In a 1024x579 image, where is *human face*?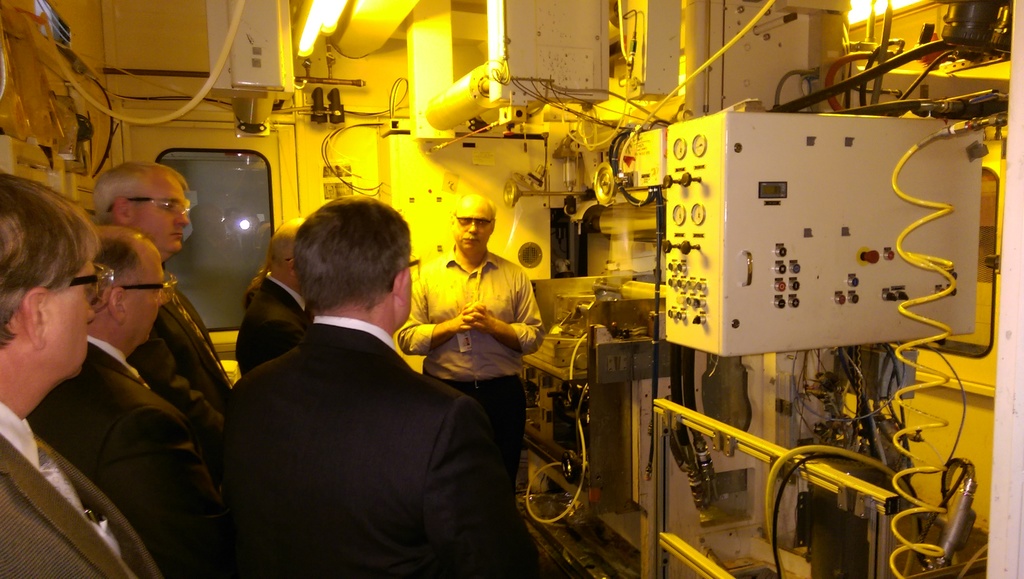
crop(124, 258, 163, 345).
